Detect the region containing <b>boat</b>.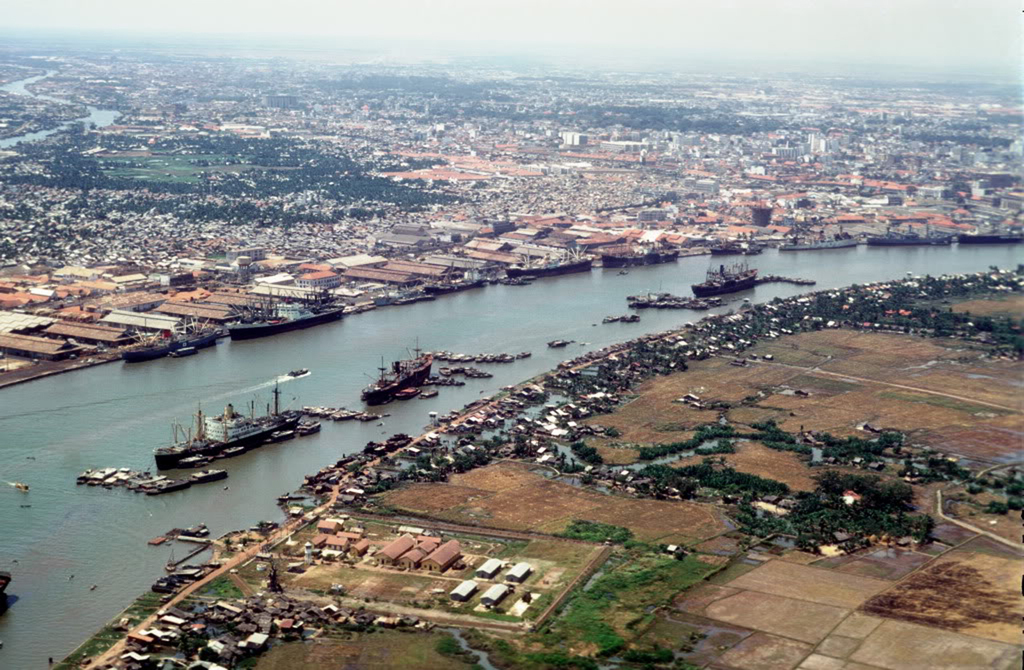
265,429,301,445.
